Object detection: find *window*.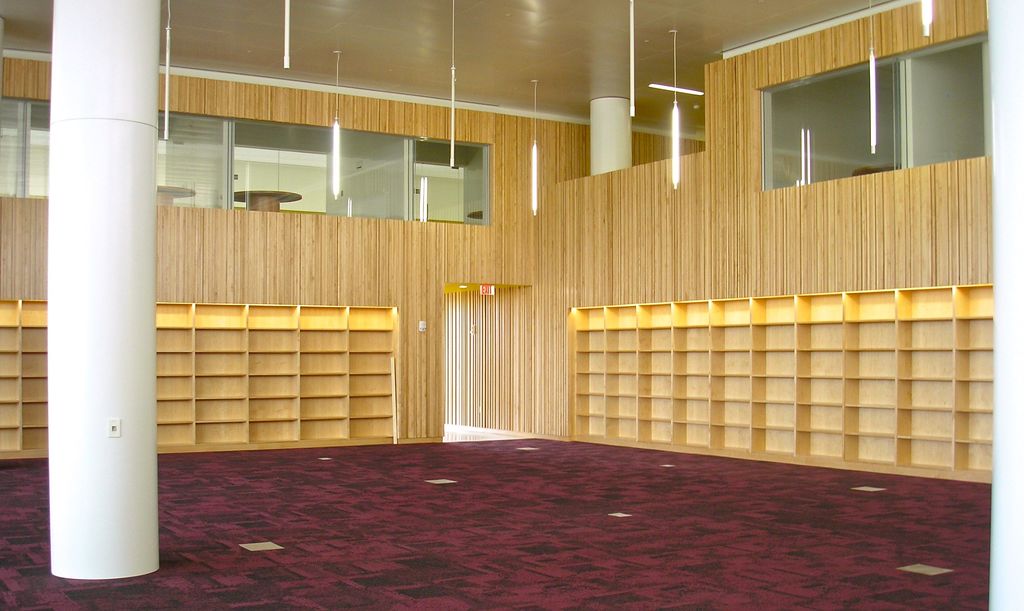
Rect(155, 107, 495, 224).
